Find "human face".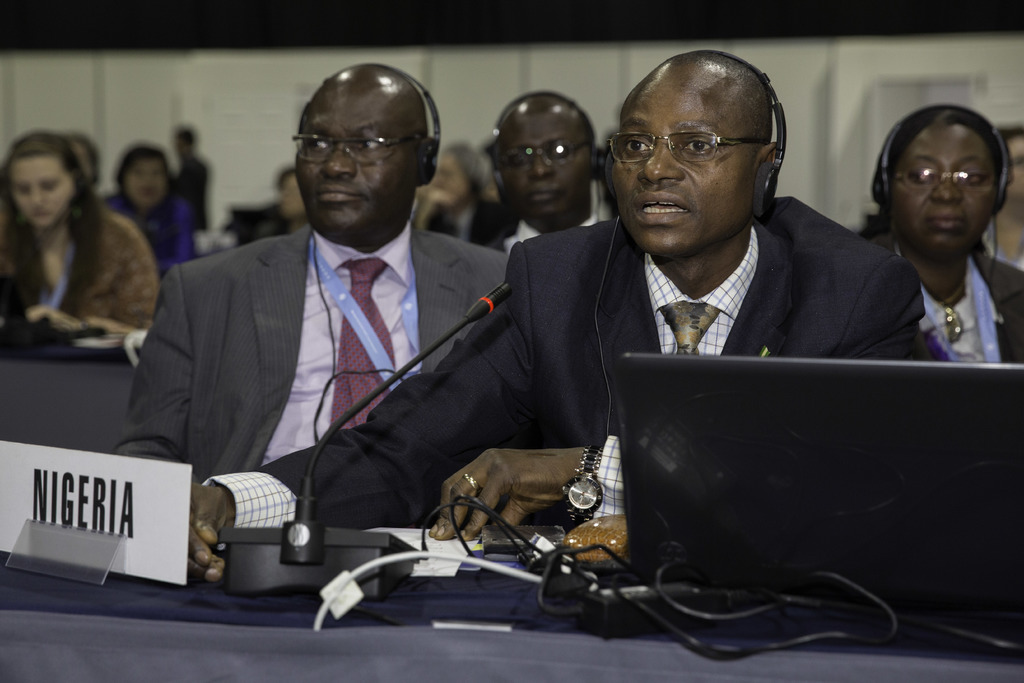
select_region(291, 86, 414, 231).
